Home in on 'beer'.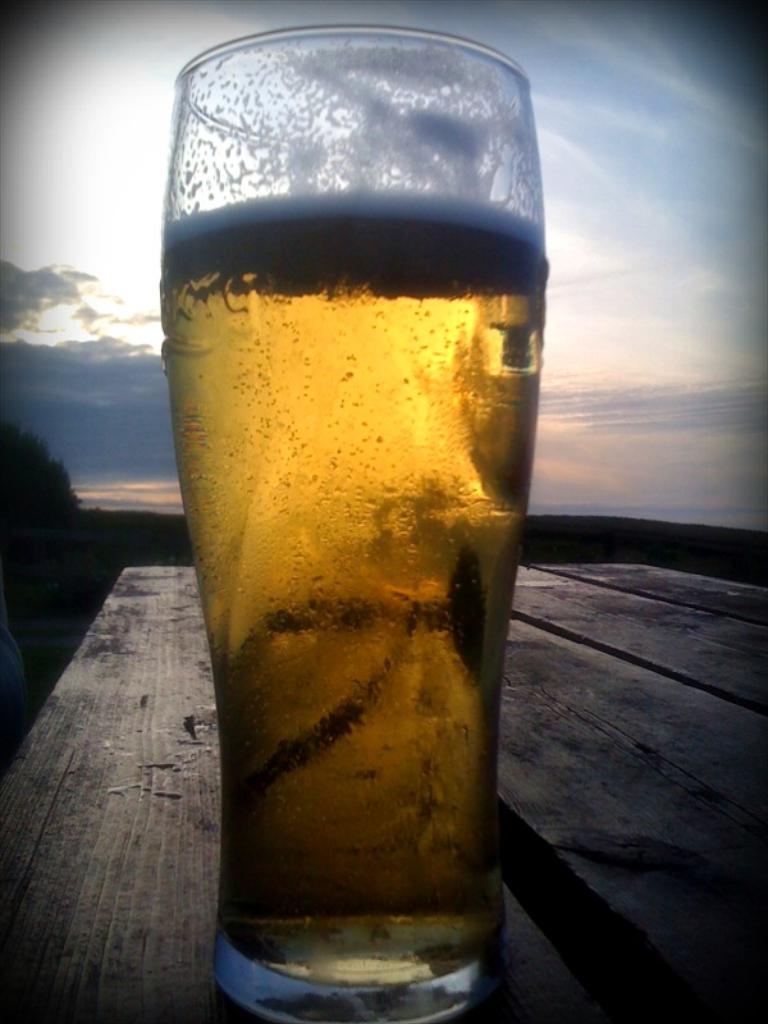
Homed in at bbox=(156, 33, 544, 1023).
